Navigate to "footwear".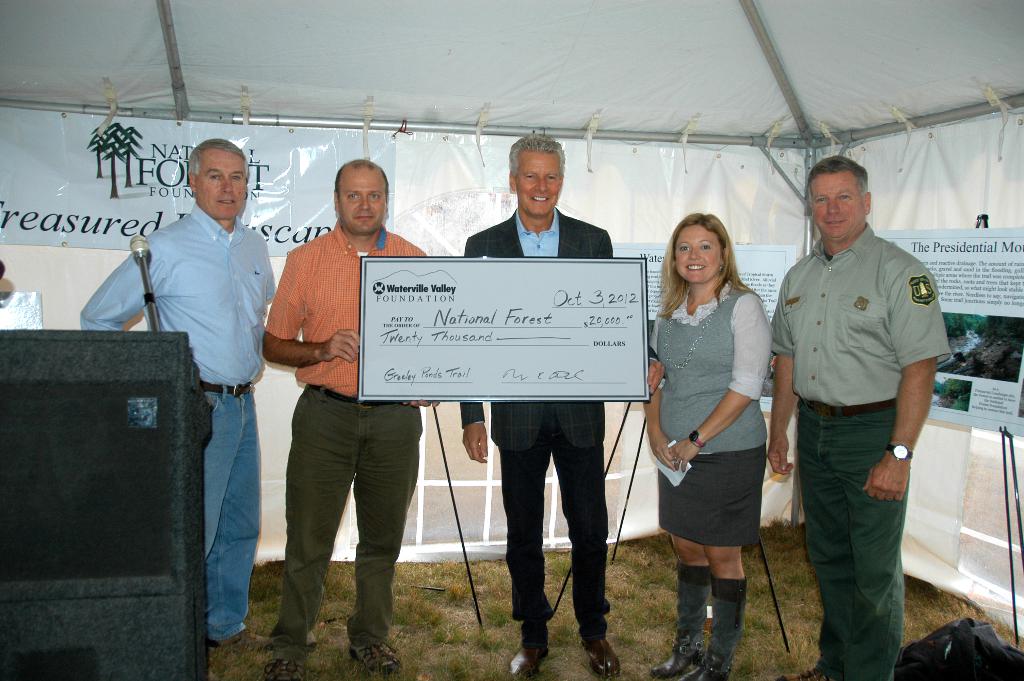
Navigation target: (x1=644, y1=637, x2=700, y2=679).
